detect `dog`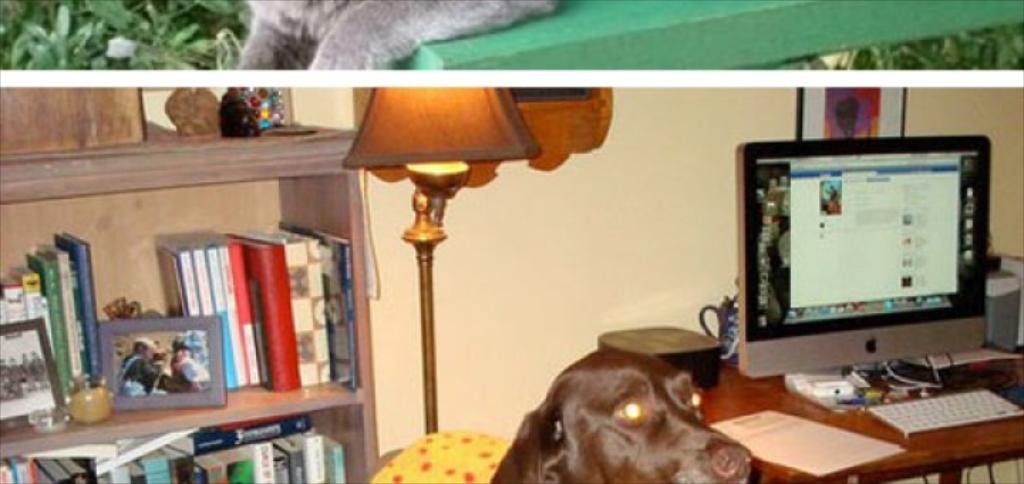
pyautogui.locateOnScreen(488, 350, 754, 483)
